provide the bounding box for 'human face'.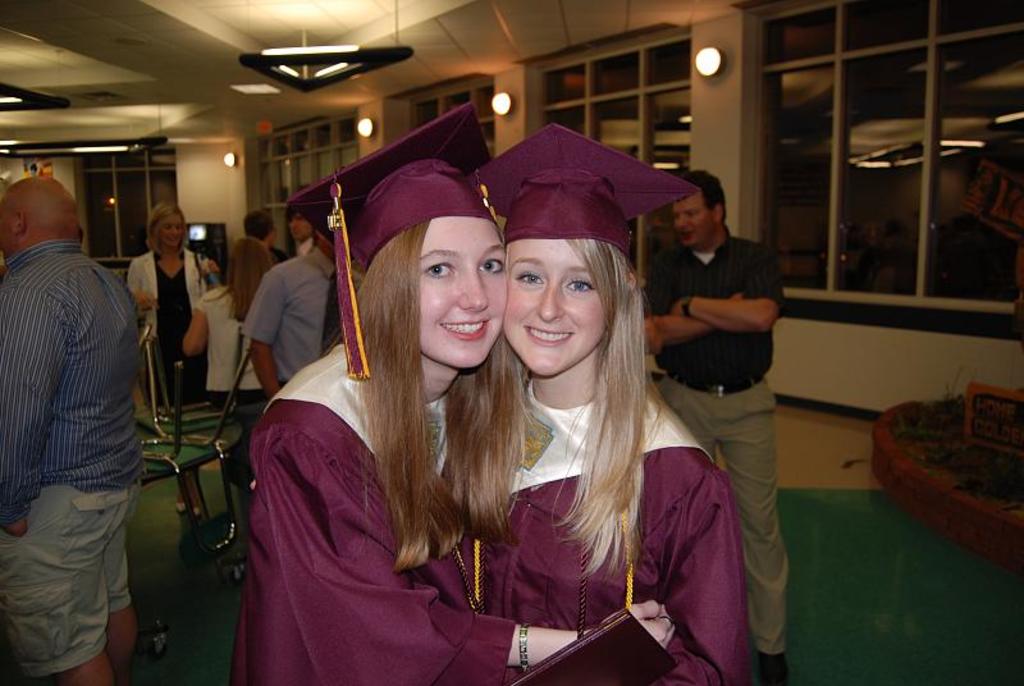
{"x1": 291, "y1": 205, "x2": 306, "y2": 242}.
